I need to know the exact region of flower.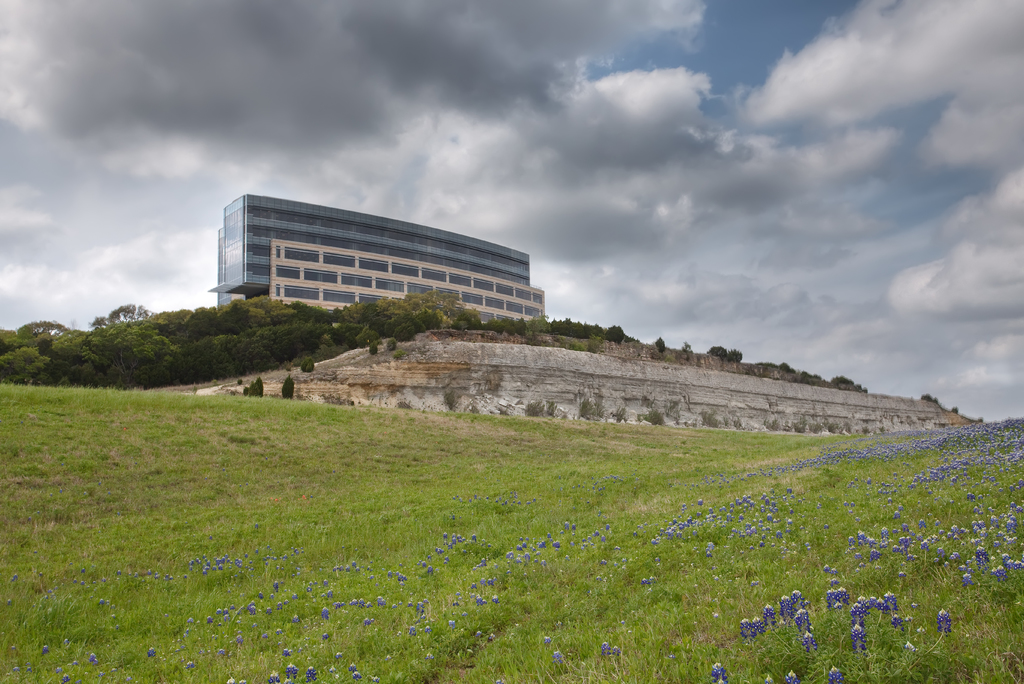
Region: left=475, top=628, right=483, bottom=637.
